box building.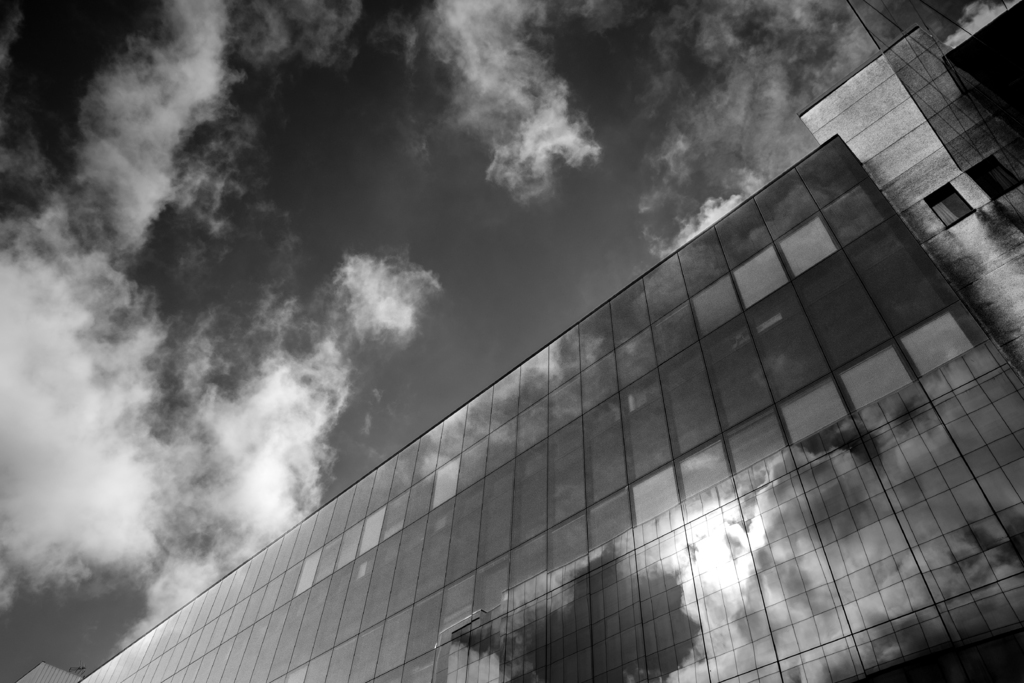
select_region(15, 0, 1023, 682).
